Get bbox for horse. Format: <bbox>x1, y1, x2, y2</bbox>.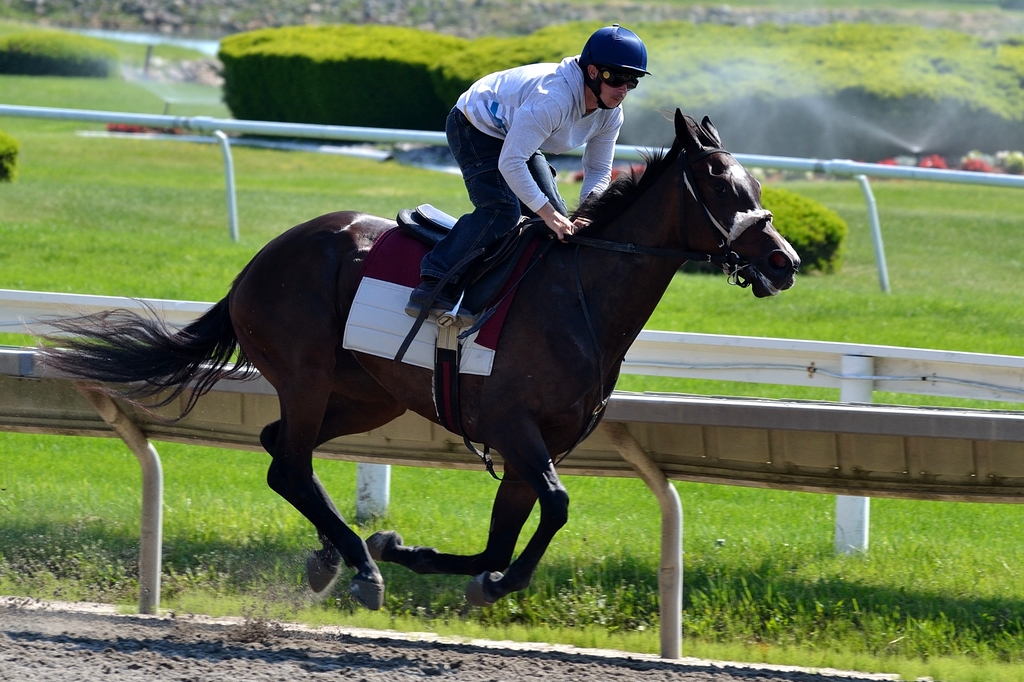
<bbox>32, 106, 804, 613</bbox>.
